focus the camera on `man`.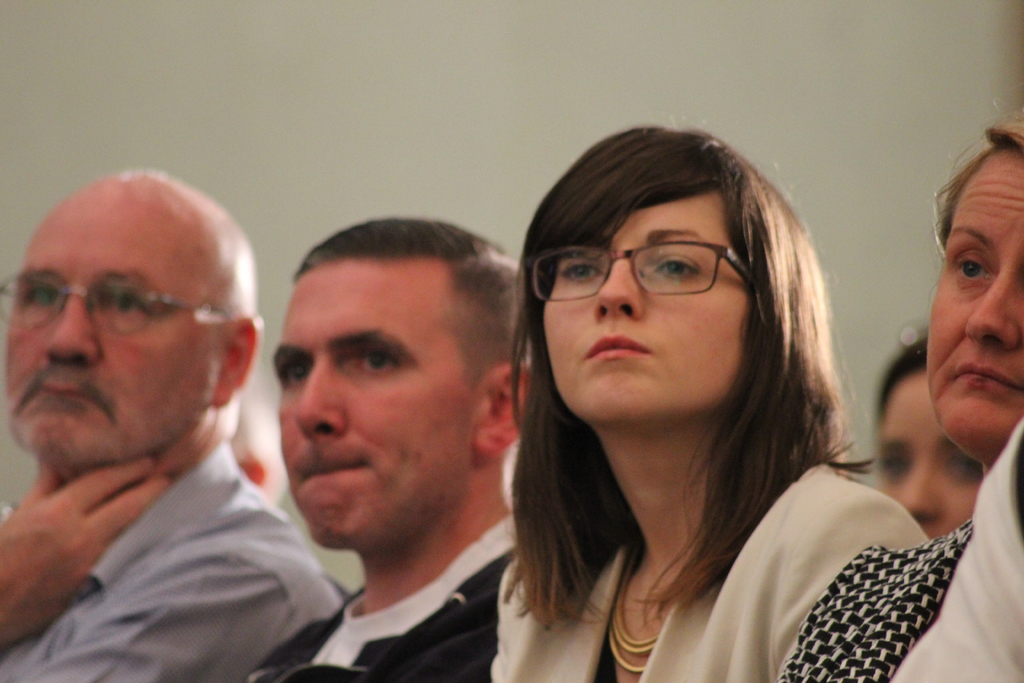
Focus region: (x1=243, y1=217, x2=538, y2=682).
